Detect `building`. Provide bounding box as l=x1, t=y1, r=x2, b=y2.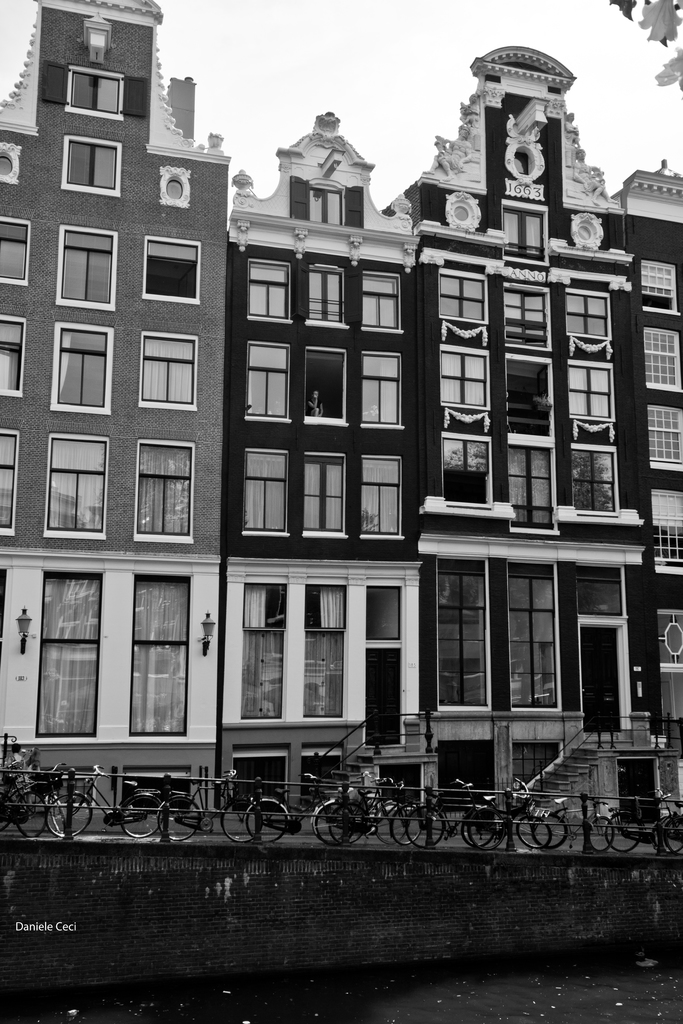
l=200, t=33, r=682, b=799.
